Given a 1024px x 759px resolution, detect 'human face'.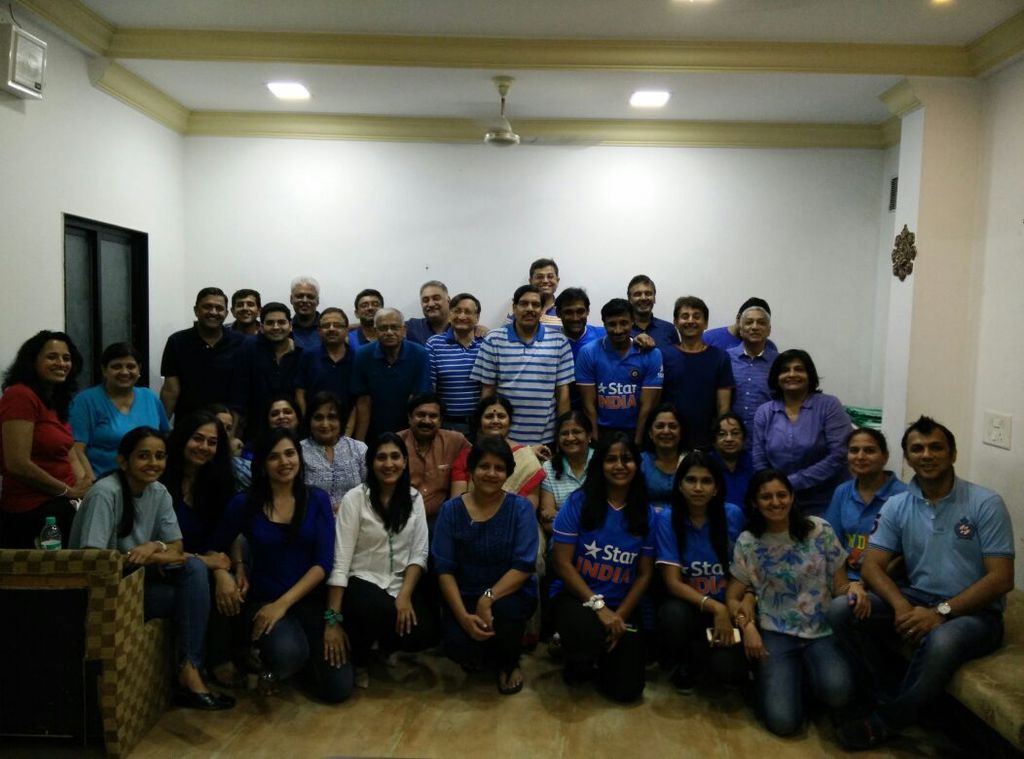
select_region(648, 409, 674, 449).
